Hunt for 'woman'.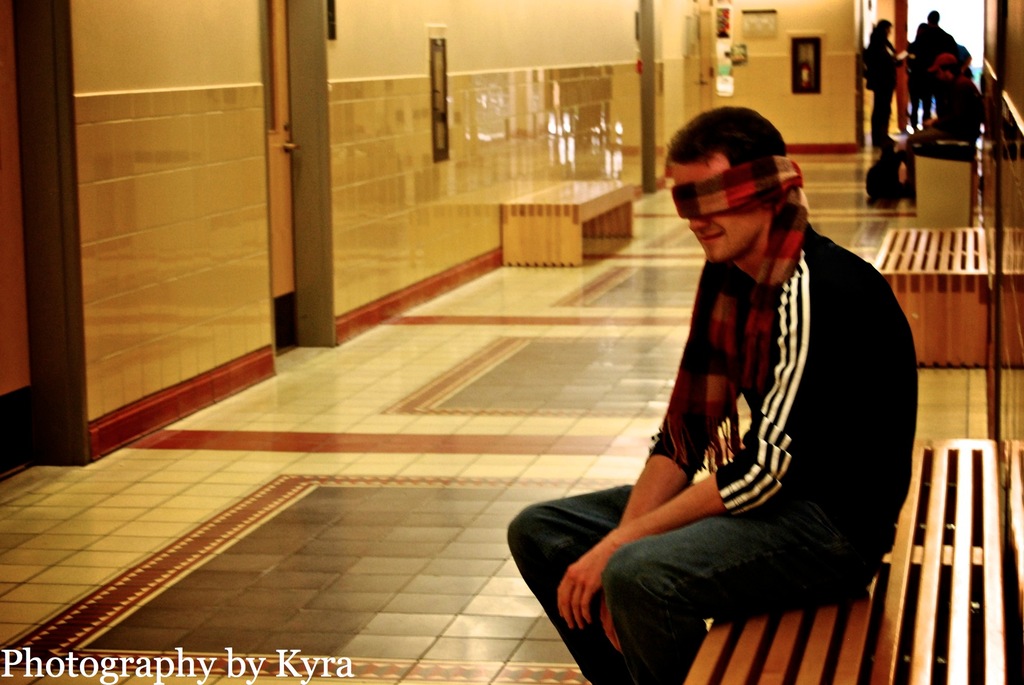
Hunted down at box=[858, 10, 904, 152].
